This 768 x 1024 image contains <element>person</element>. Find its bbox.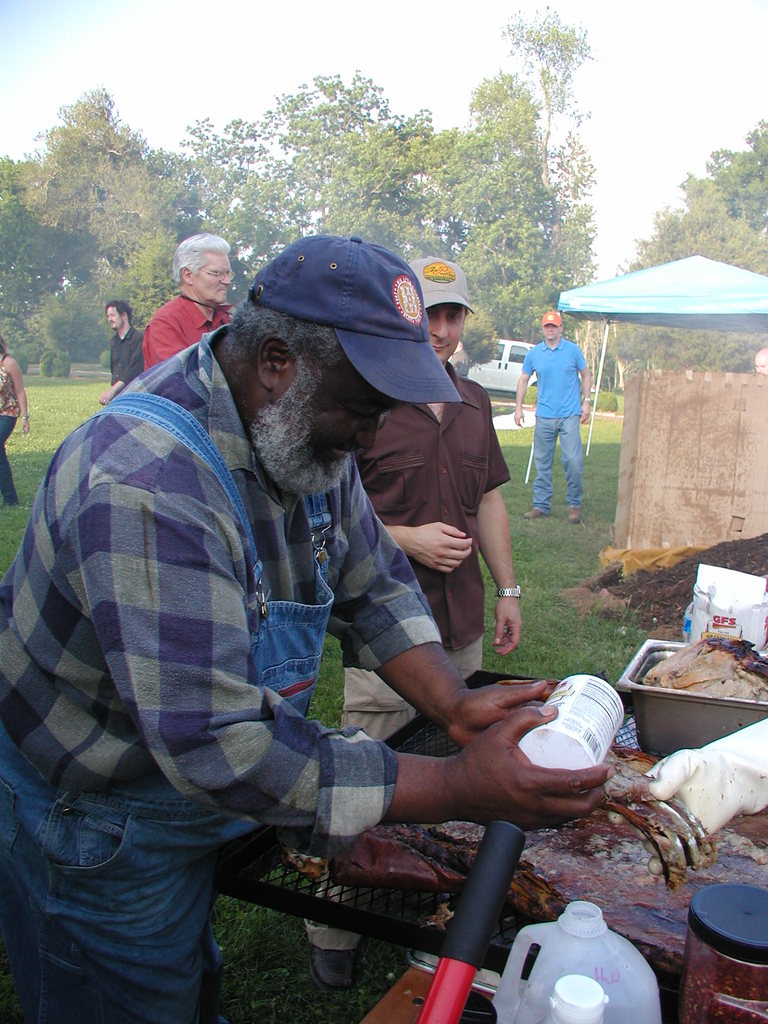
(305, 253, 524, 996).
